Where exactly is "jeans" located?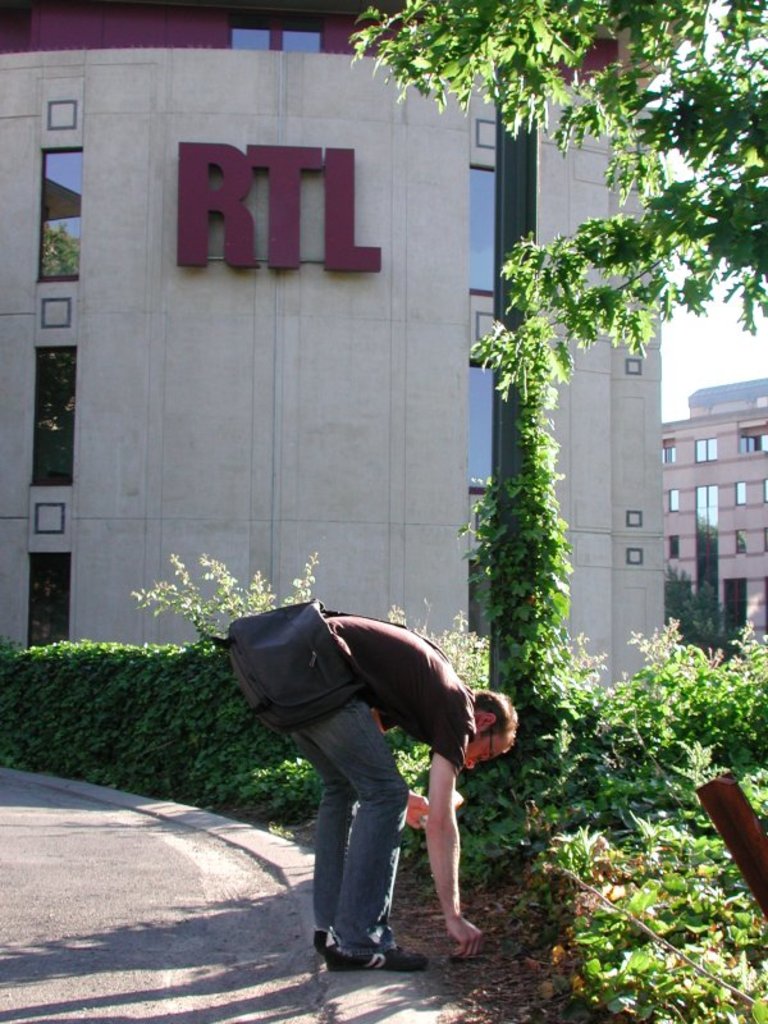
Its bounding box is Rect(278, 714, 436, 972).
